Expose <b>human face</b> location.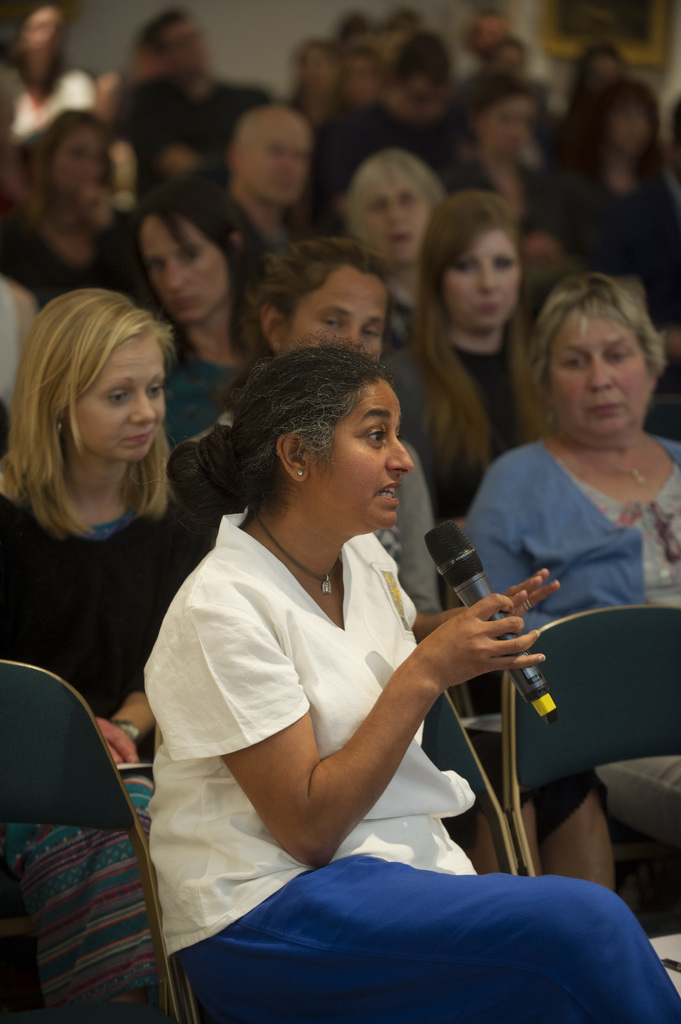
Exposed at box(70, 342, 166, 462).
